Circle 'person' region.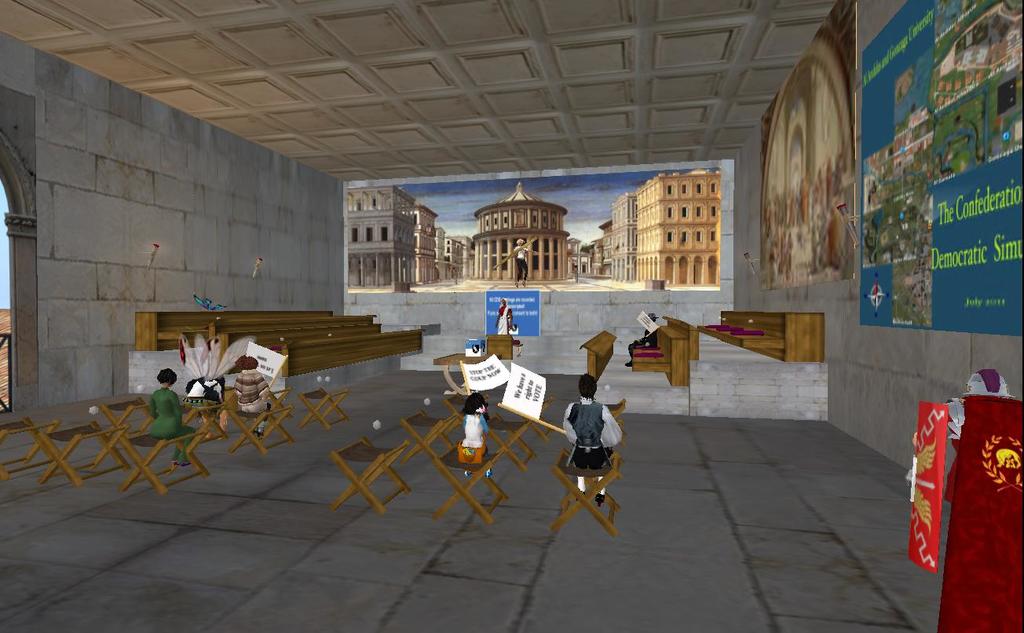
Region: region(148, 364, 188, 470).
